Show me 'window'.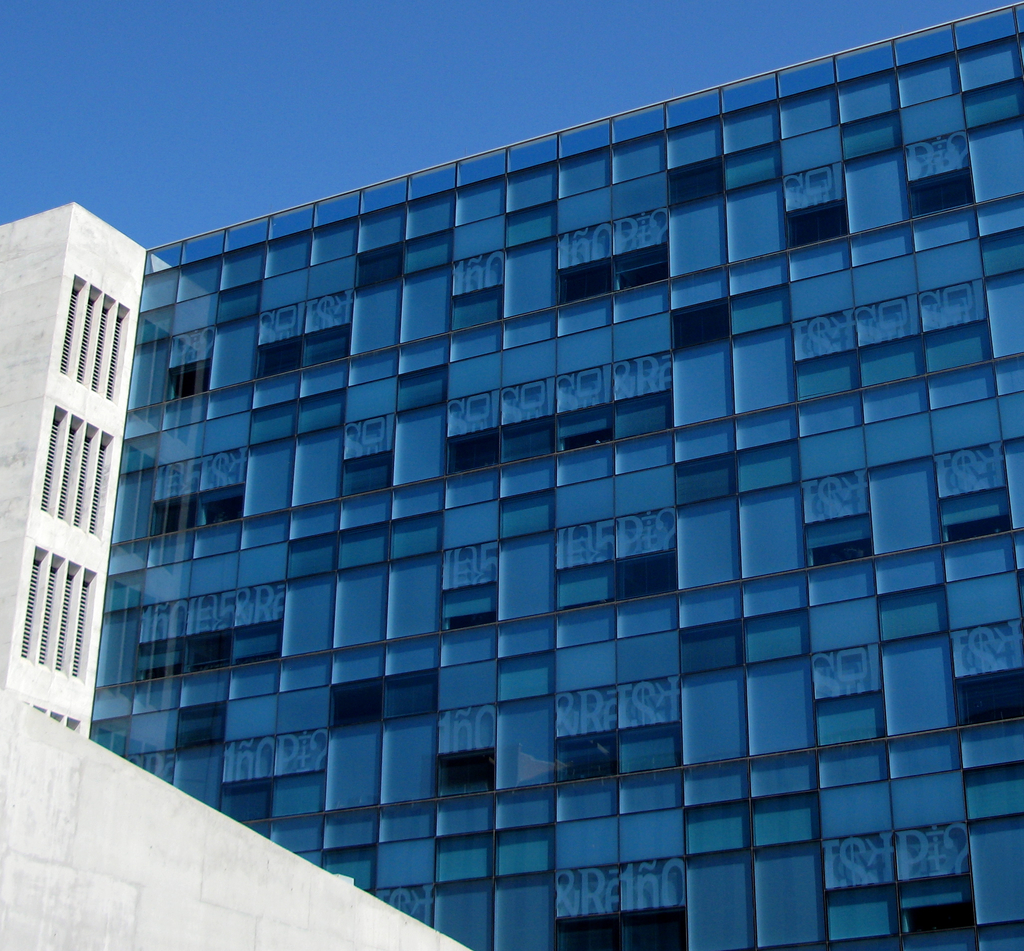
'window' is here: box(159, 684, 239, 757).
